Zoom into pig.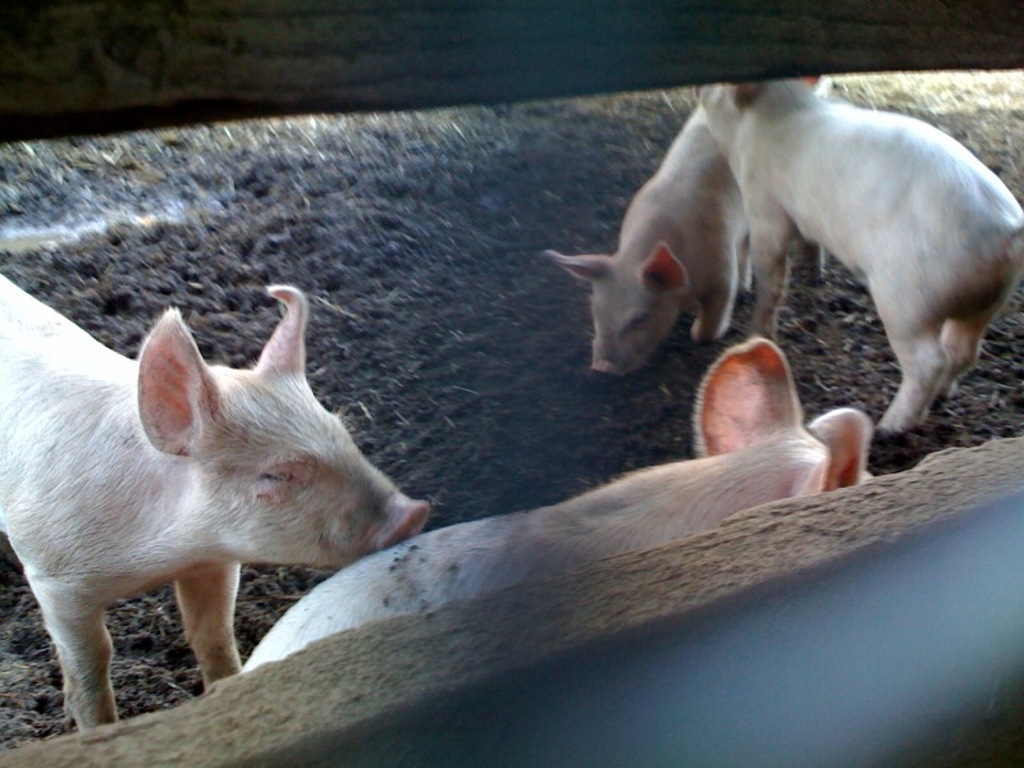
Zoom target: [692,69,1023,448].
